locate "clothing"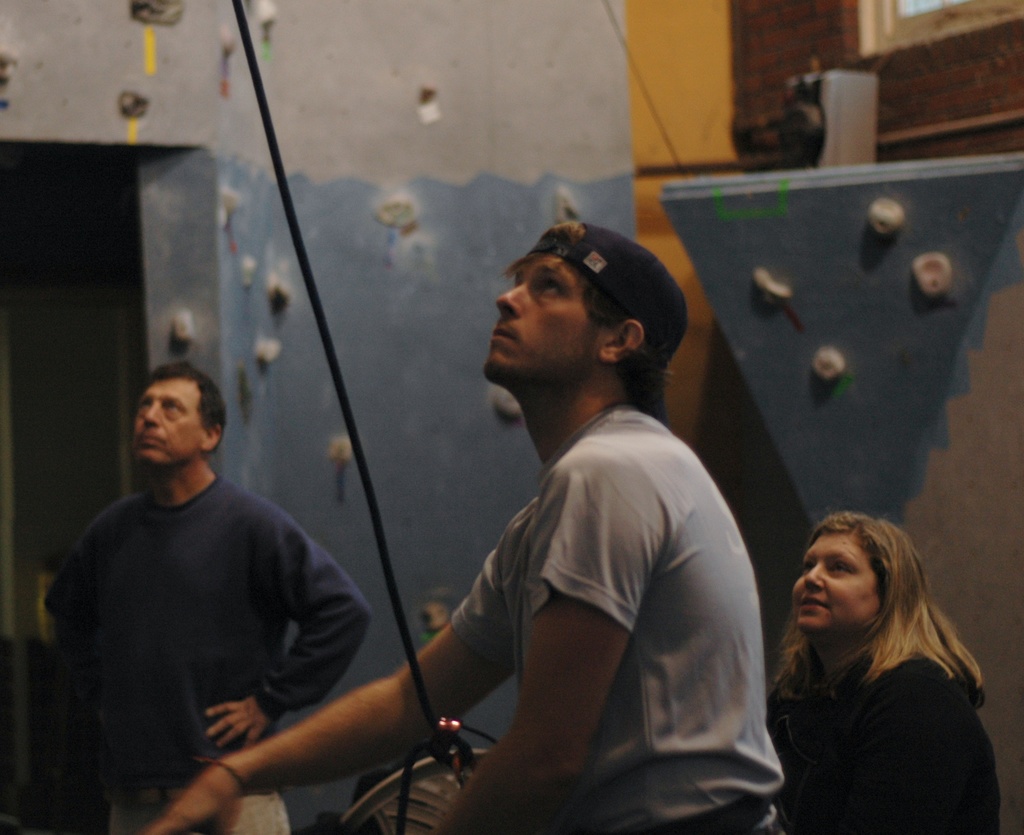
bbox=(385, 326, 776, 814)
